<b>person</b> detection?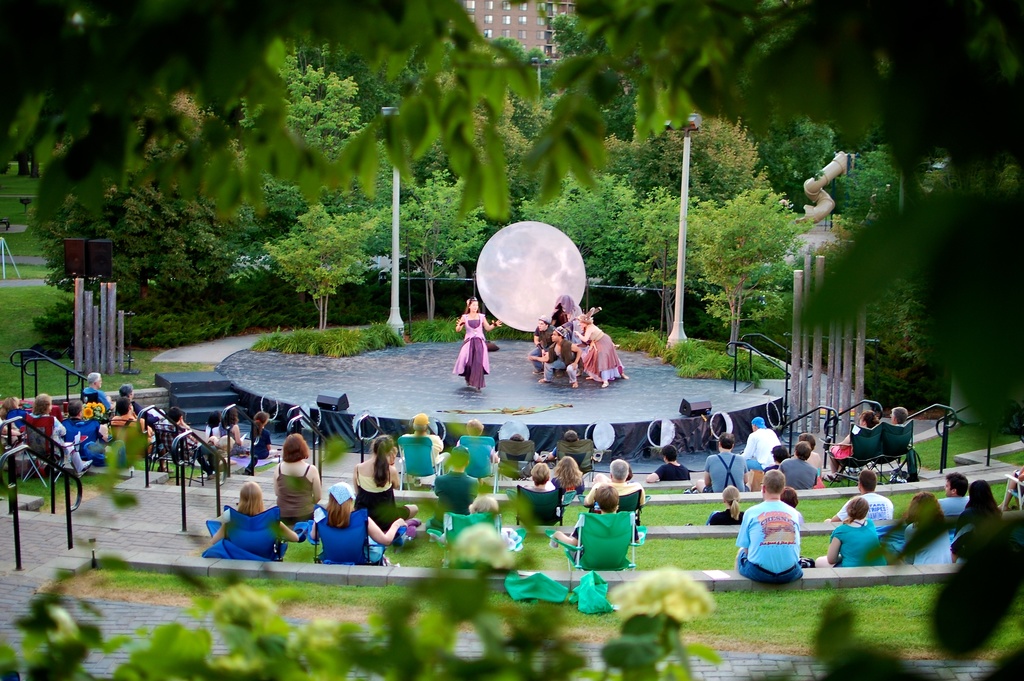
79,372,117,409
